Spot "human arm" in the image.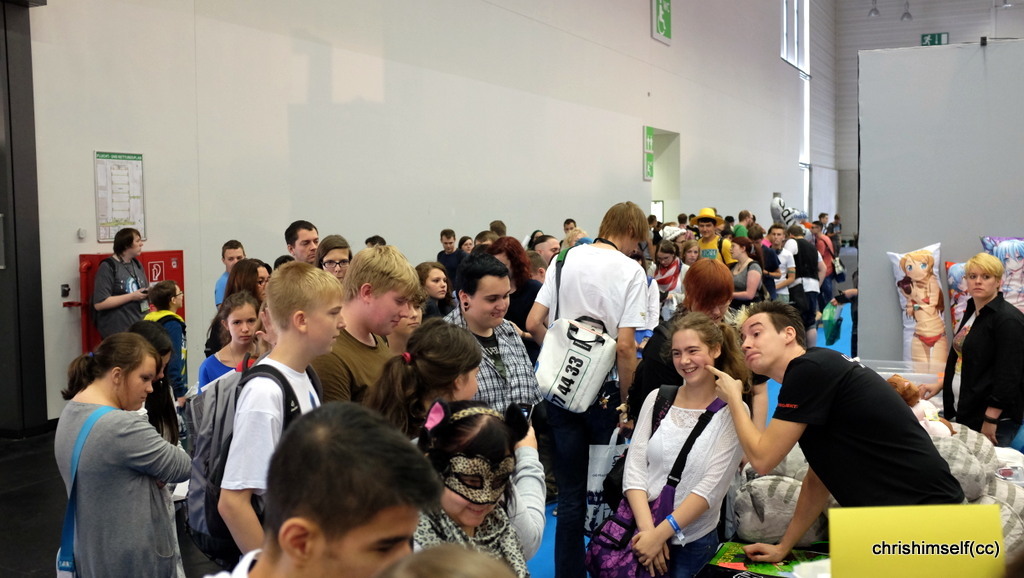
"human arm" found at 739, 469, 827, 566.
